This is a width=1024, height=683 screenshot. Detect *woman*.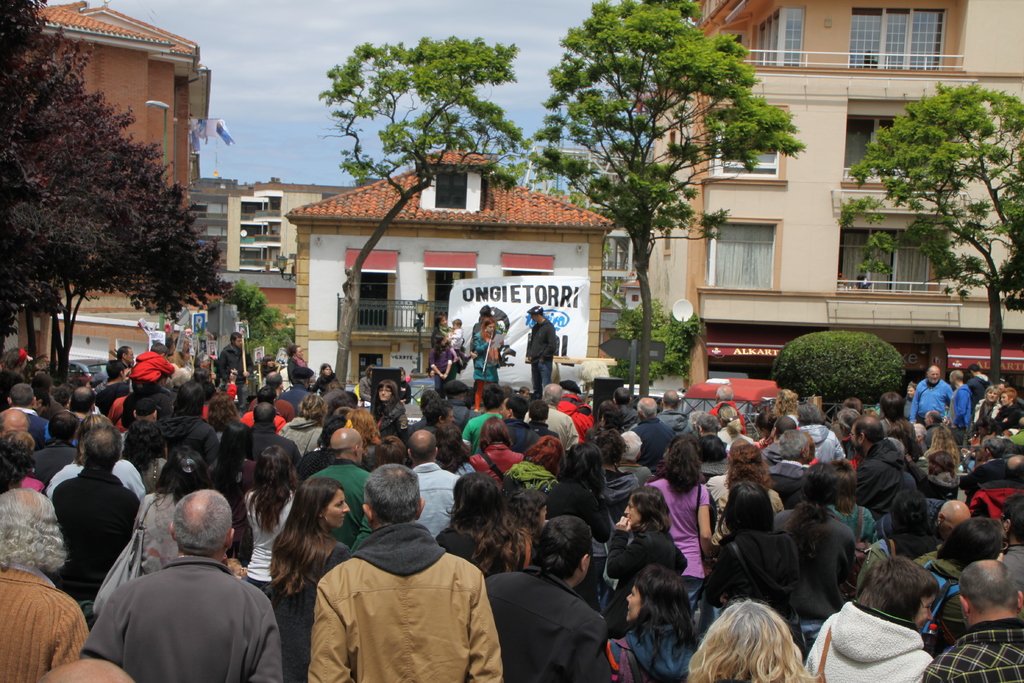
715,442,783,546.
